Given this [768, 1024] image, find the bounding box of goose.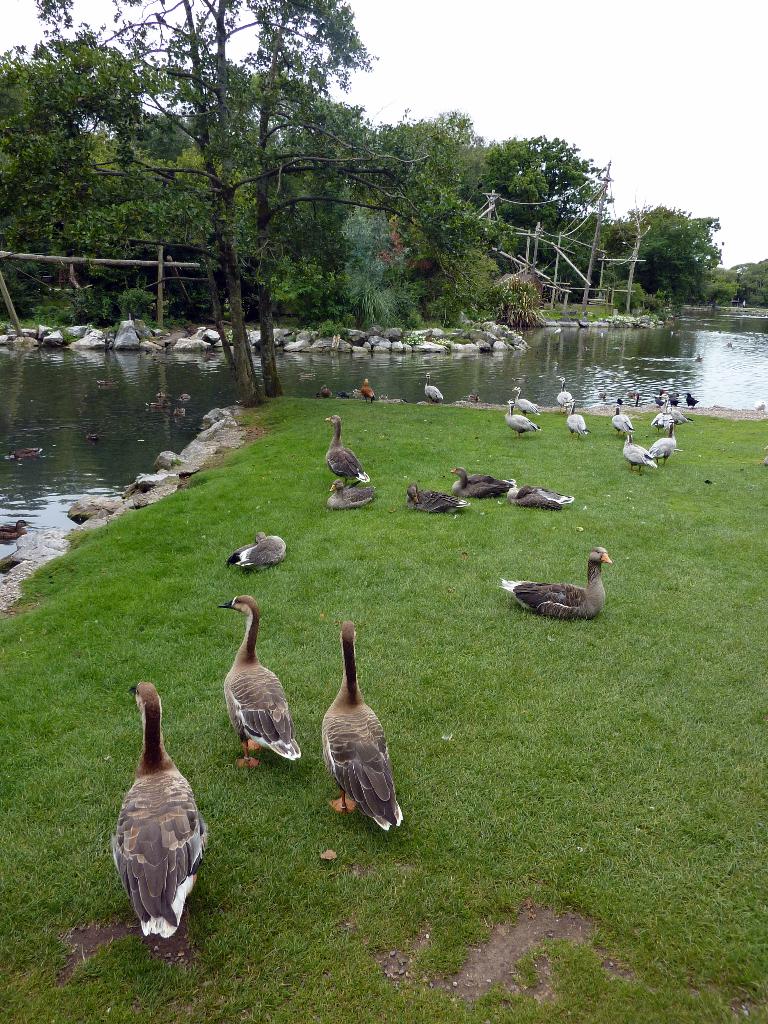
Rect(611, 406, 637, 444).
